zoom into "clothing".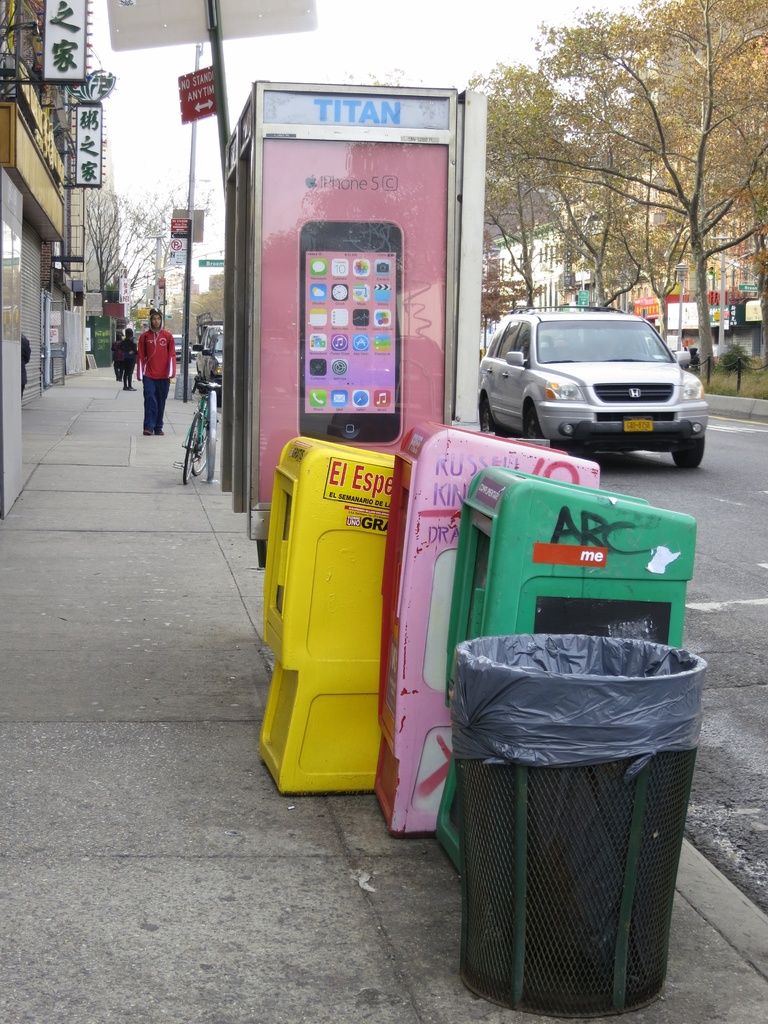
Zoom target: left=116, top=337, right=137, bottom=389.
